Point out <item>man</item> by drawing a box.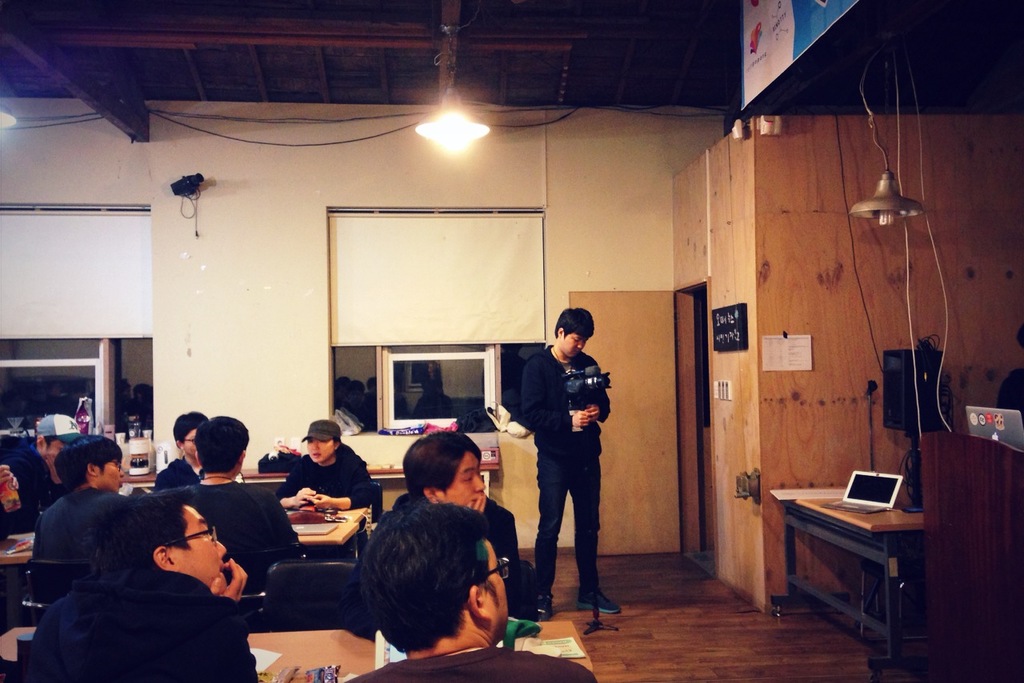
BBox(38, 410, 86, 521).
